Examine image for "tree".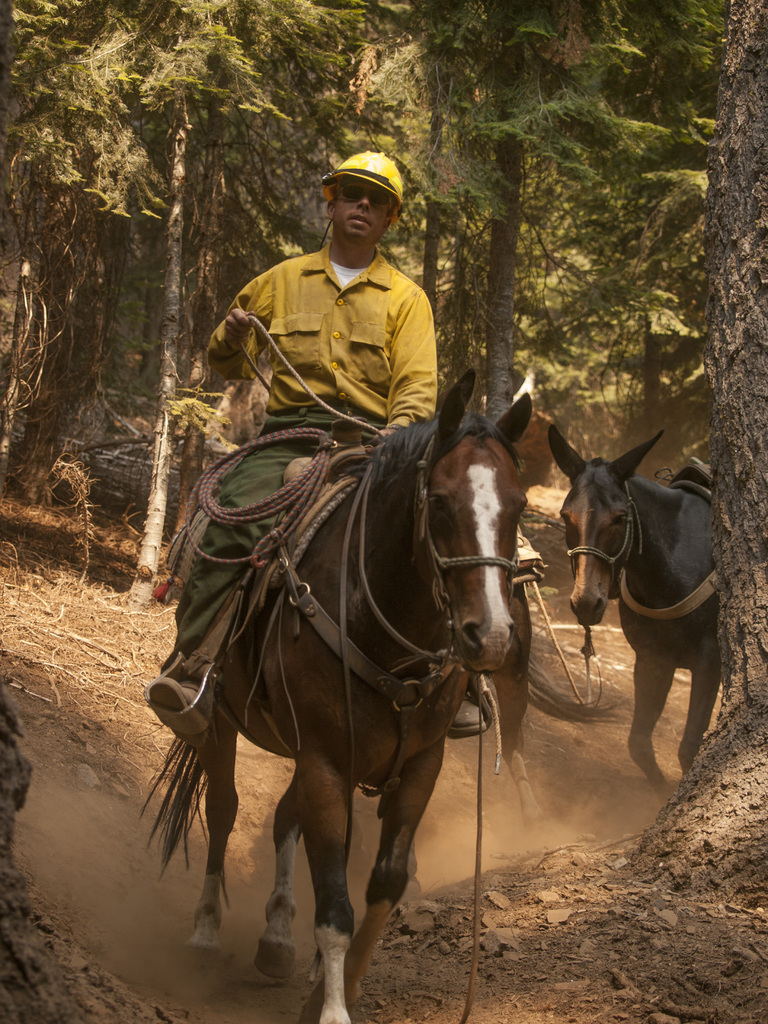
Examination result: crop(627, 0, 767, 914).
